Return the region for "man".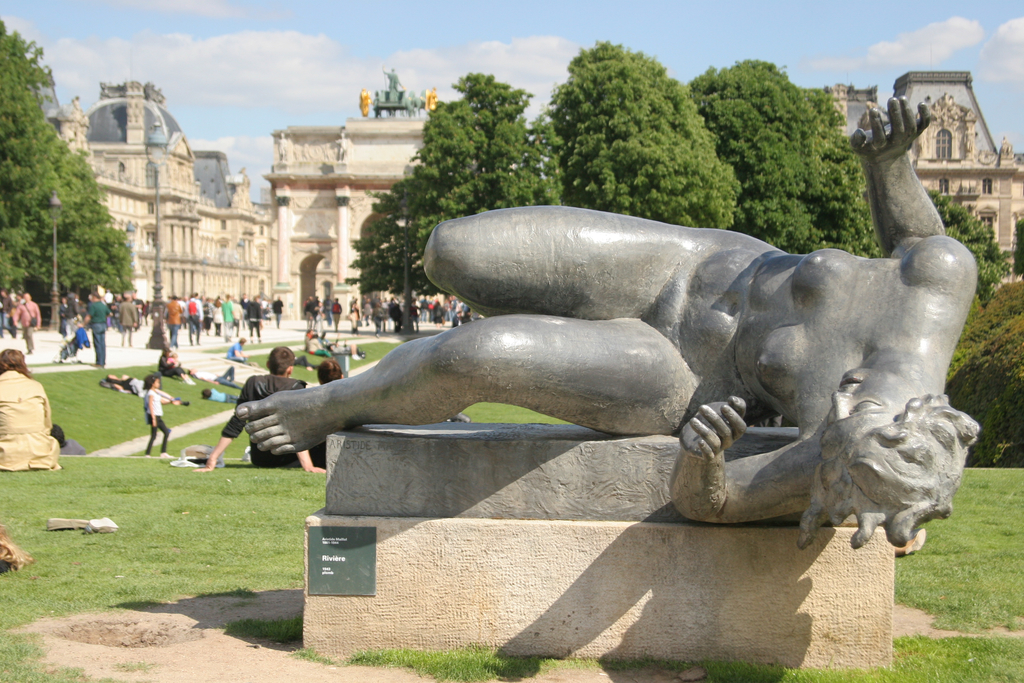
bbox(15, 291, 44, 356).
